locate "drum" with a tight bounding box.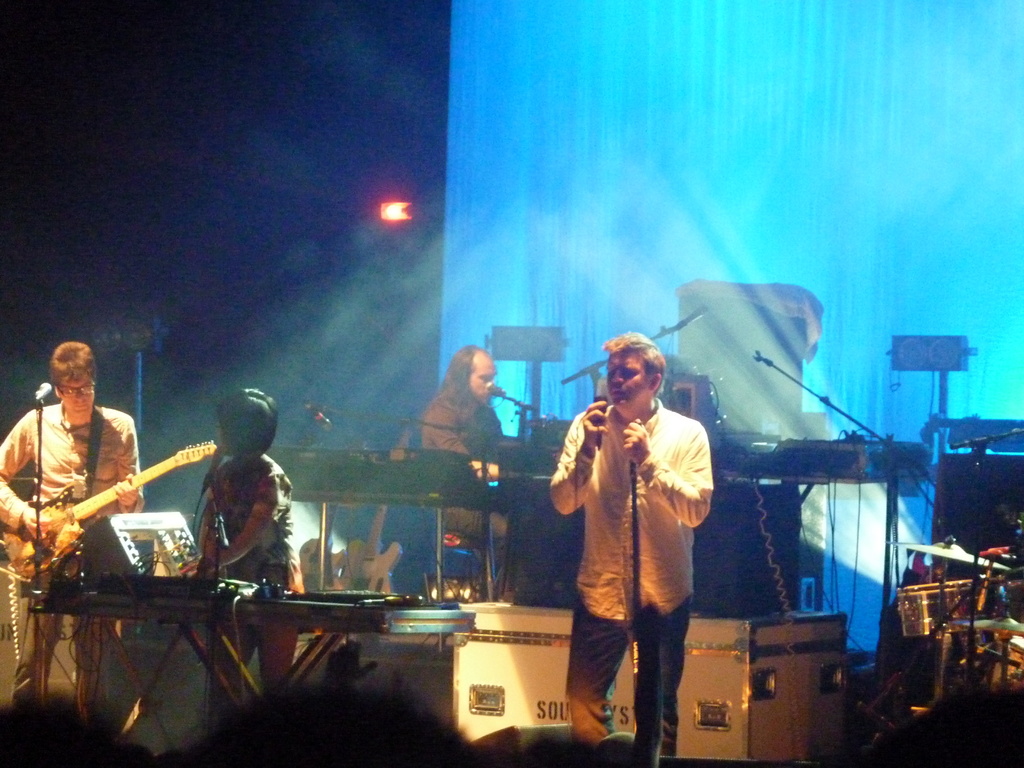
933,626,1023,700.
